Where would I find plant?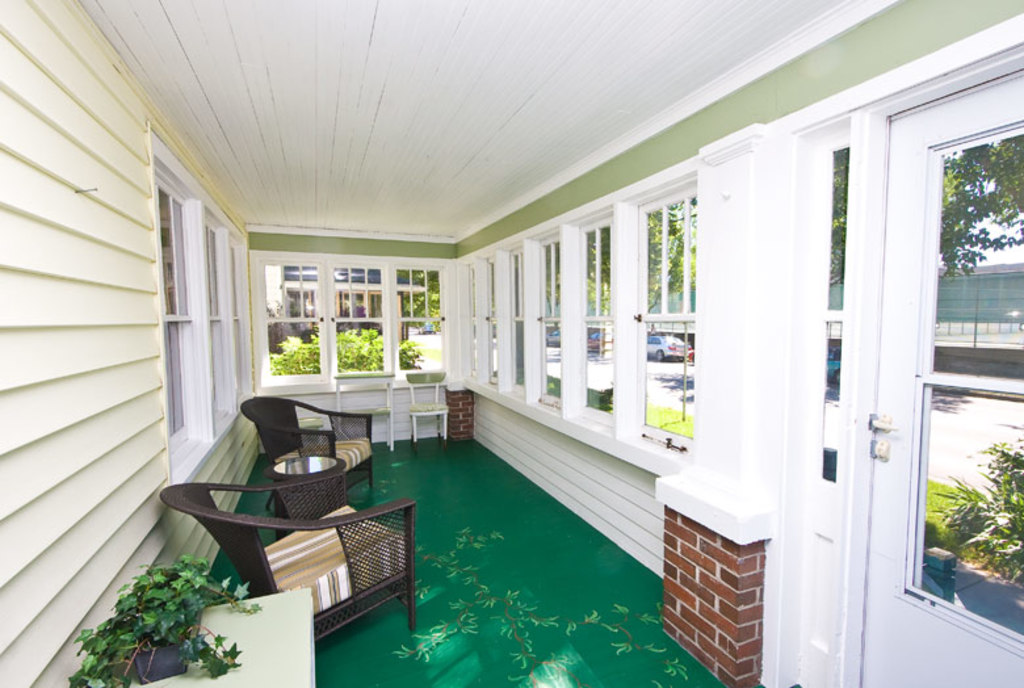
At 588:378:618:418.
